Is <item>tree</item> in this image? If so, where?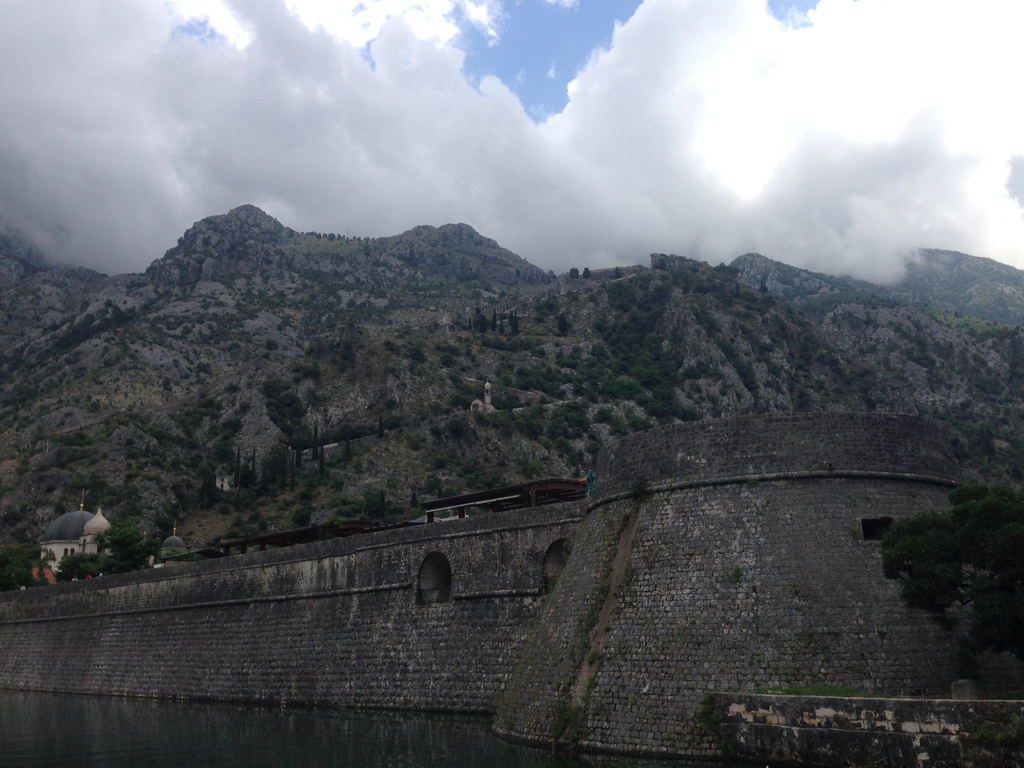
Yes, at (488, 305, 499, 336).
